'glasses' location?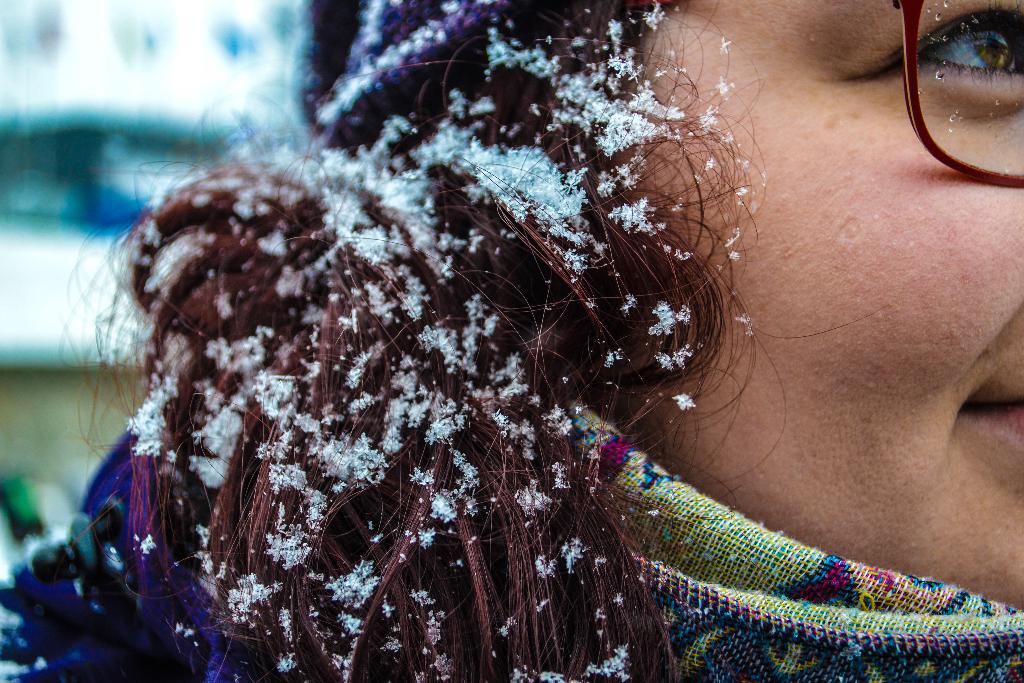
[892,0,1023,186]
